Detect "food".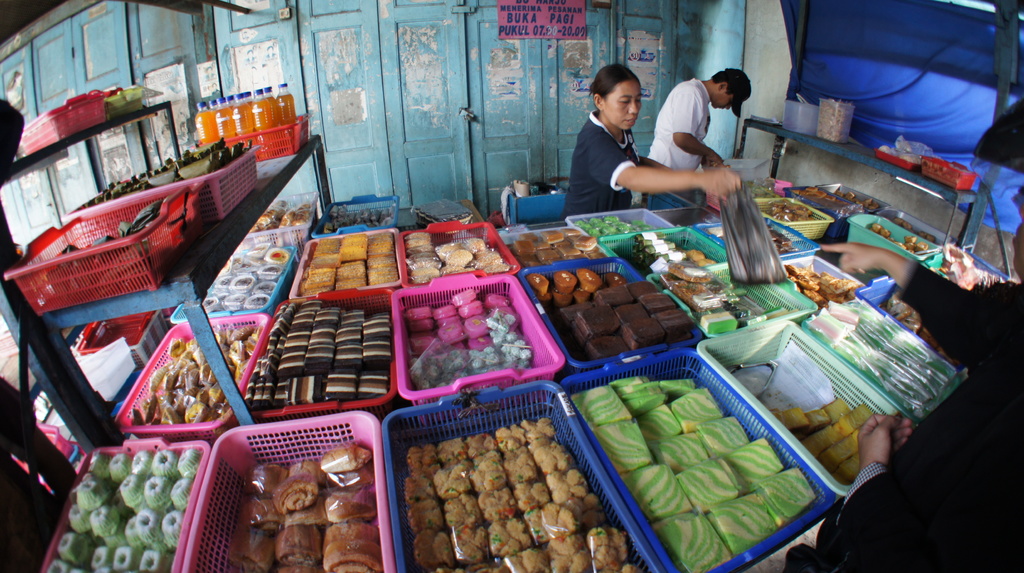
Detected at detection(832, 188, 882, 211).
